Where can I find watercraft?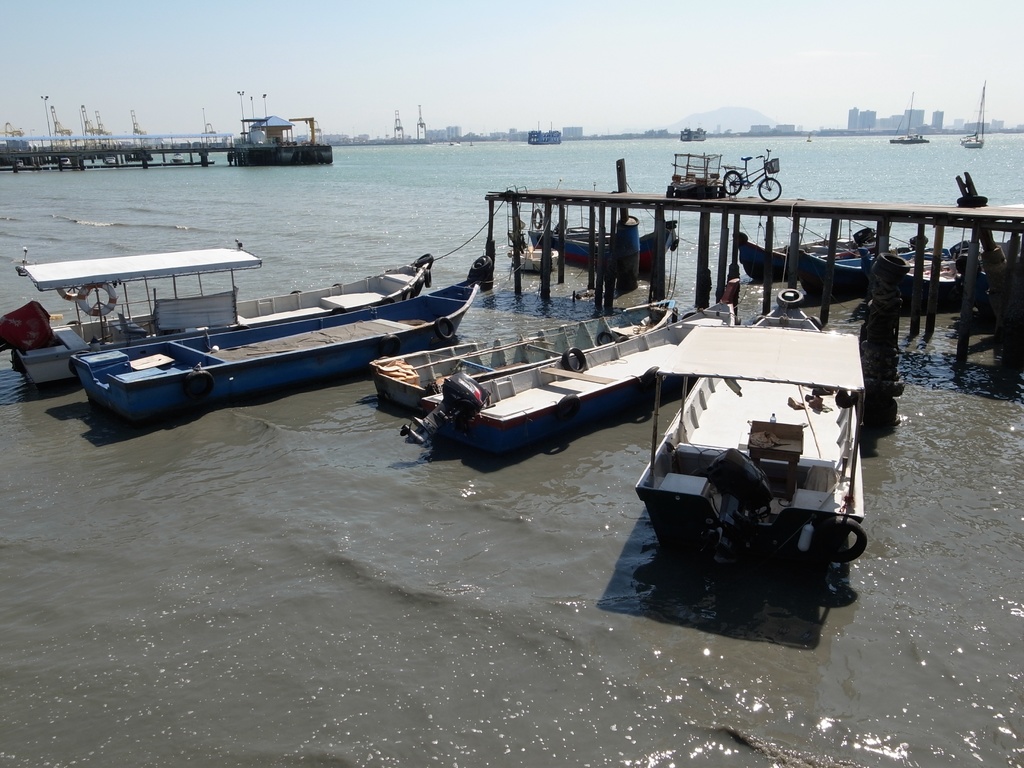
You can find it at {"x1": 888, "y1": 97, "x2": 927, "y2": 146}.
